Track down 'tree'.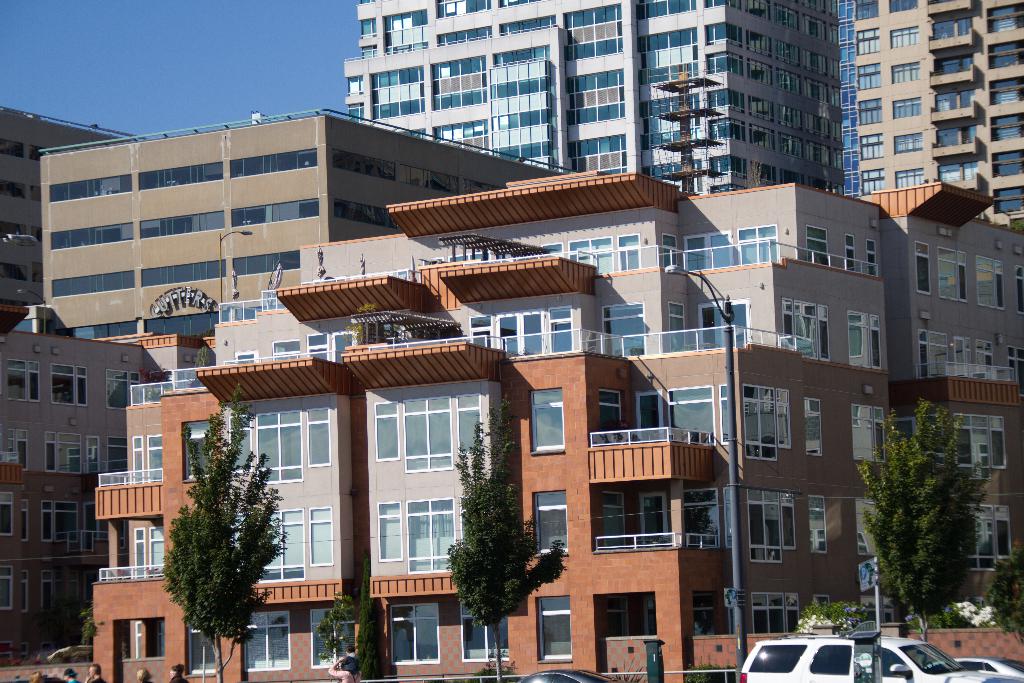
Tracked to [307, 580, 399, 682].
